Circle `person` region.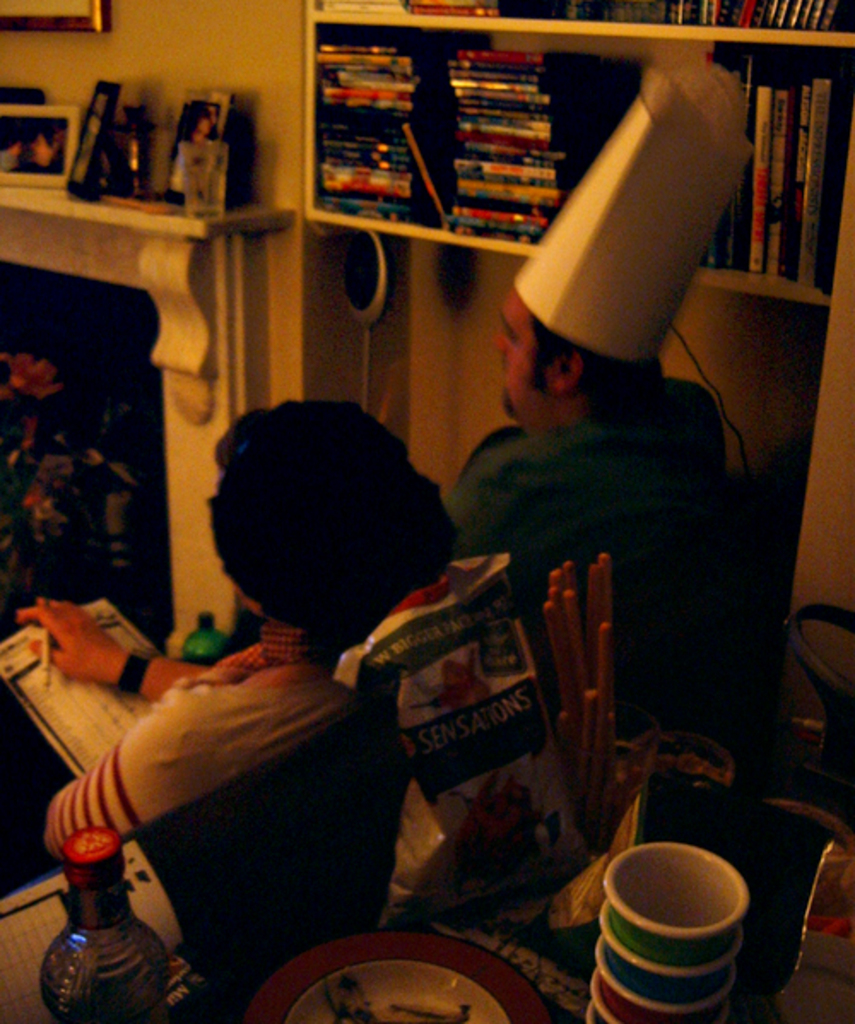
Region: crop(168, 104, 210, 193).
